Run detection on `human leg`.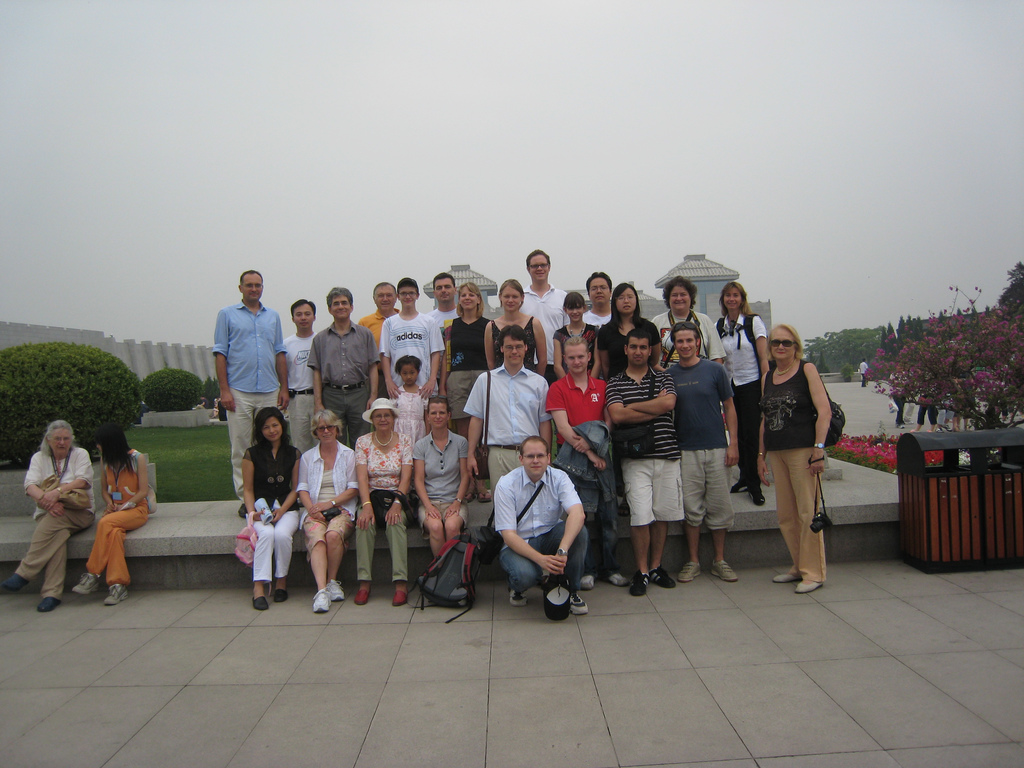
Result: [left=712, top=529, right=739, bottom=581].
